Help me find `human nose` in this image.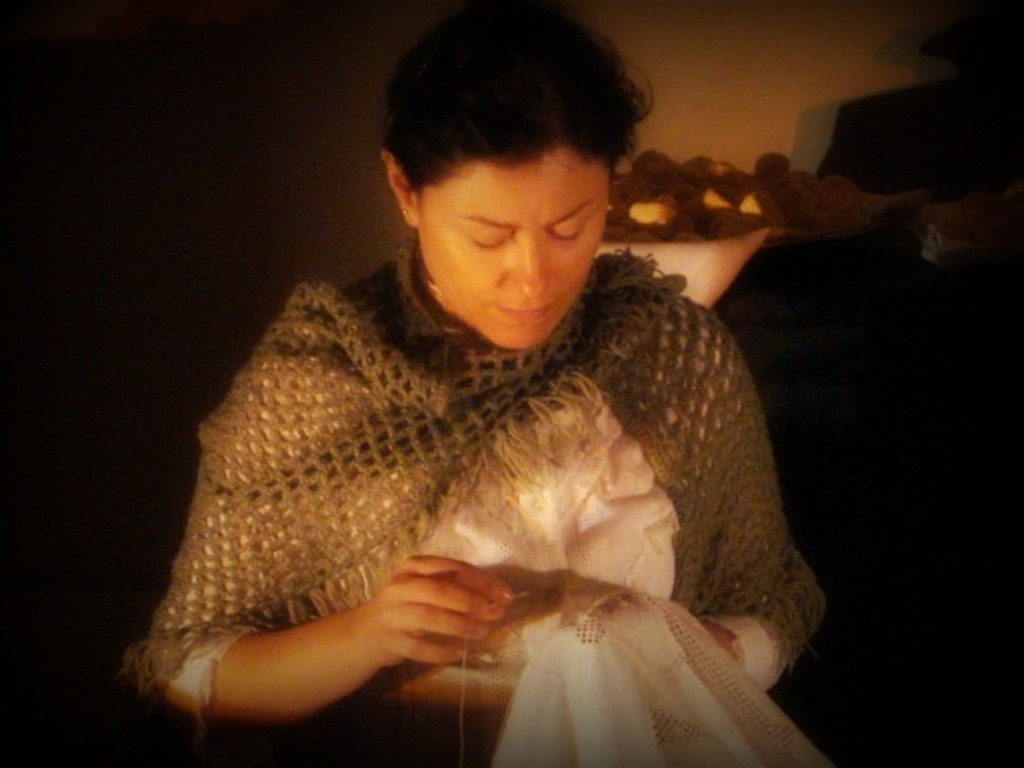
Found it: {"left": 500, "top": 234, "right": 549, "bottom": 302}.
